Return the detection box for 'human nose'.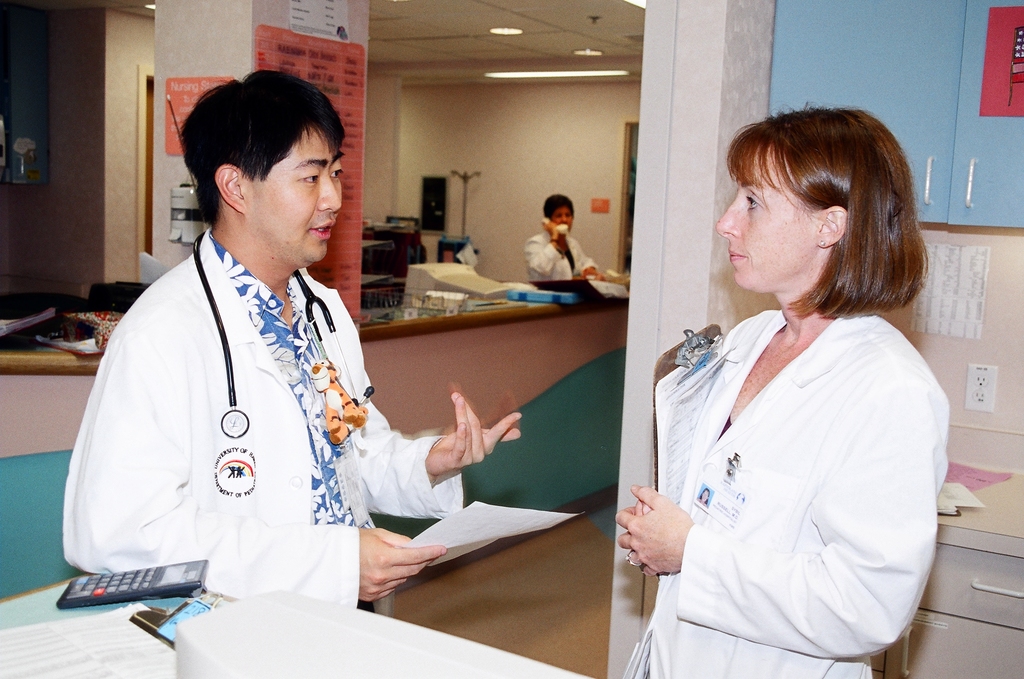
Rect(714, 195, 743, 239).
